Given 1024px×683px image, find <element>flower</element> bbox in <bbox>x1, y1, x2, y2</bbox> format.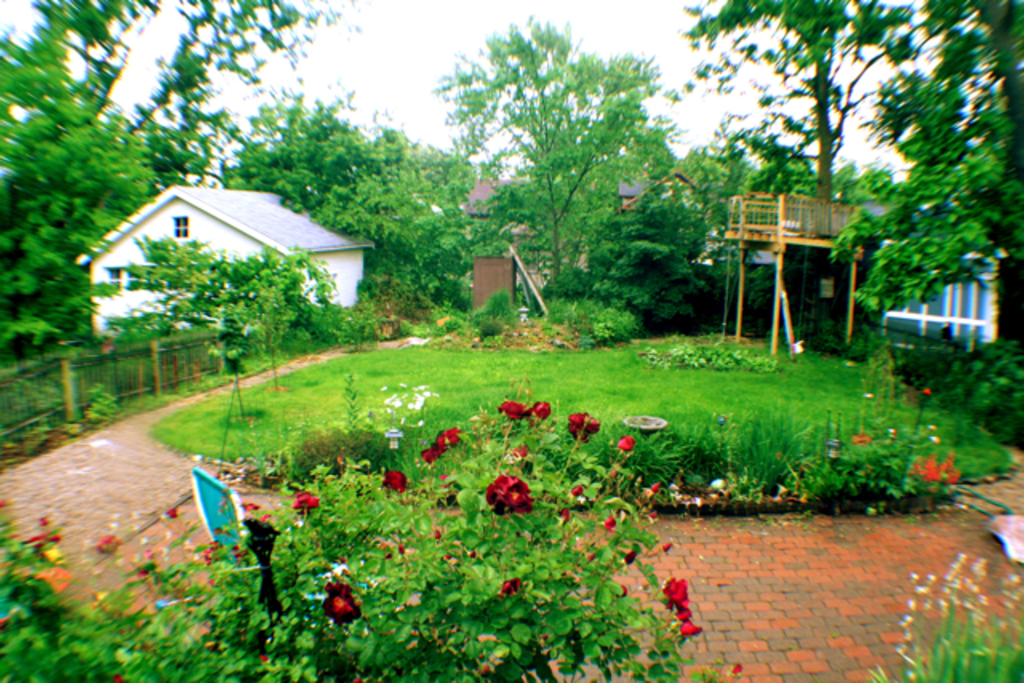
<bbox>45, 541, 59, 563</bbox>.
